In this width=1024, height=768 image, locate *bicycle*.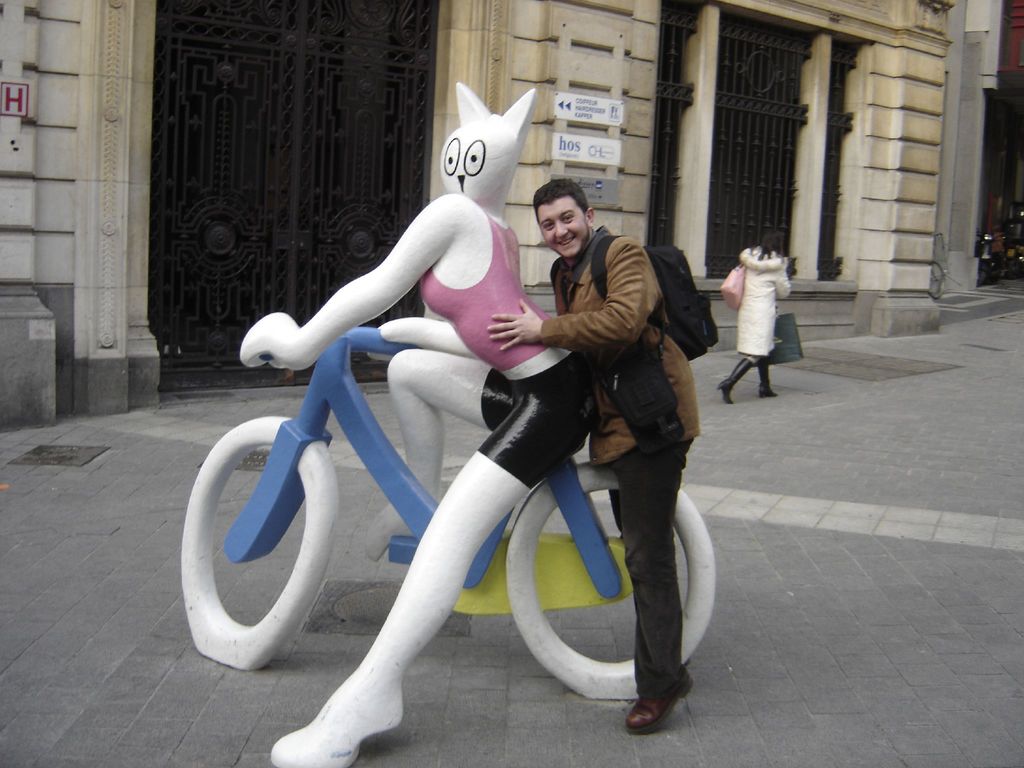
Bounding box: 179,324,730,710.
